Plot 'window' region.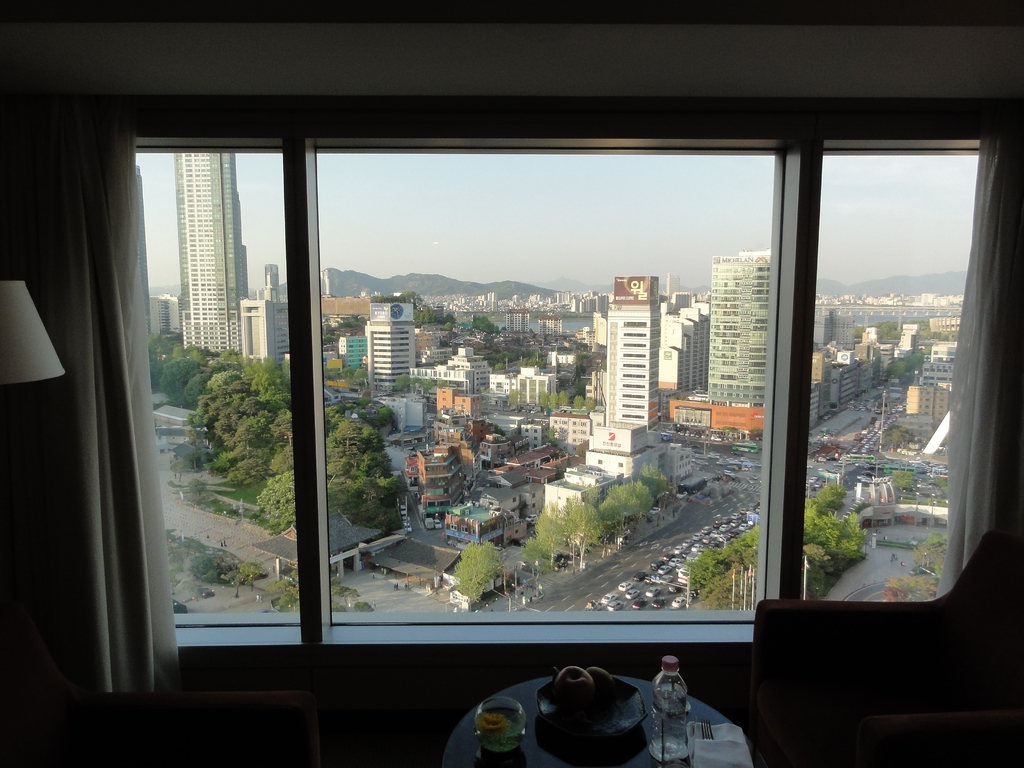
Plotted at (620,389,642,403).
